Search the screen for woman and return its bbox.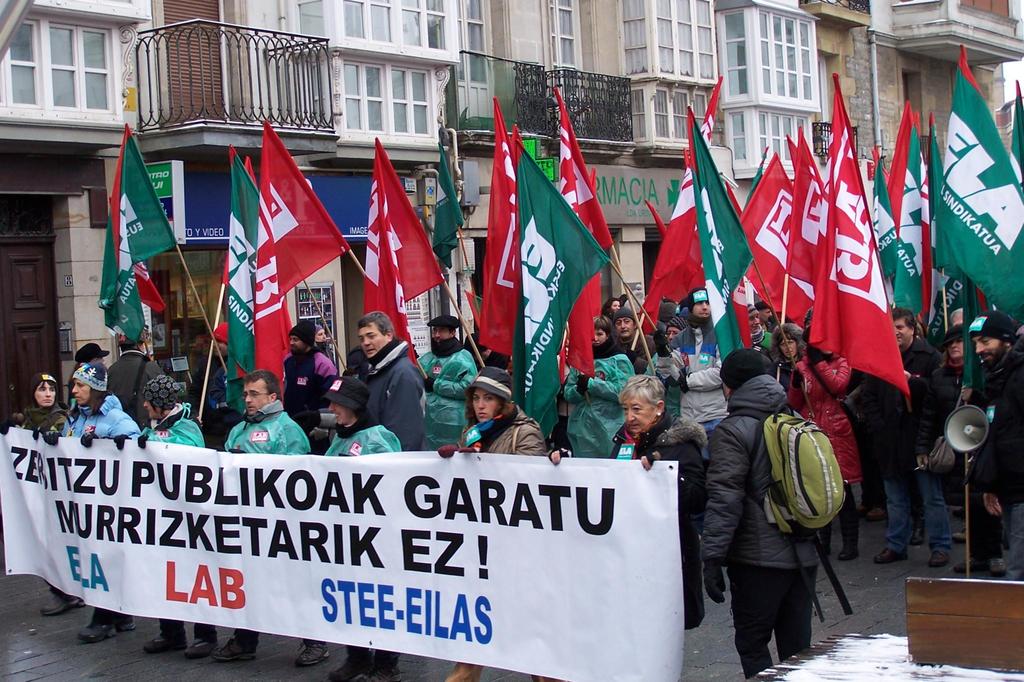
Found: (x1=775, y1=318, x2=810, y2=394).
